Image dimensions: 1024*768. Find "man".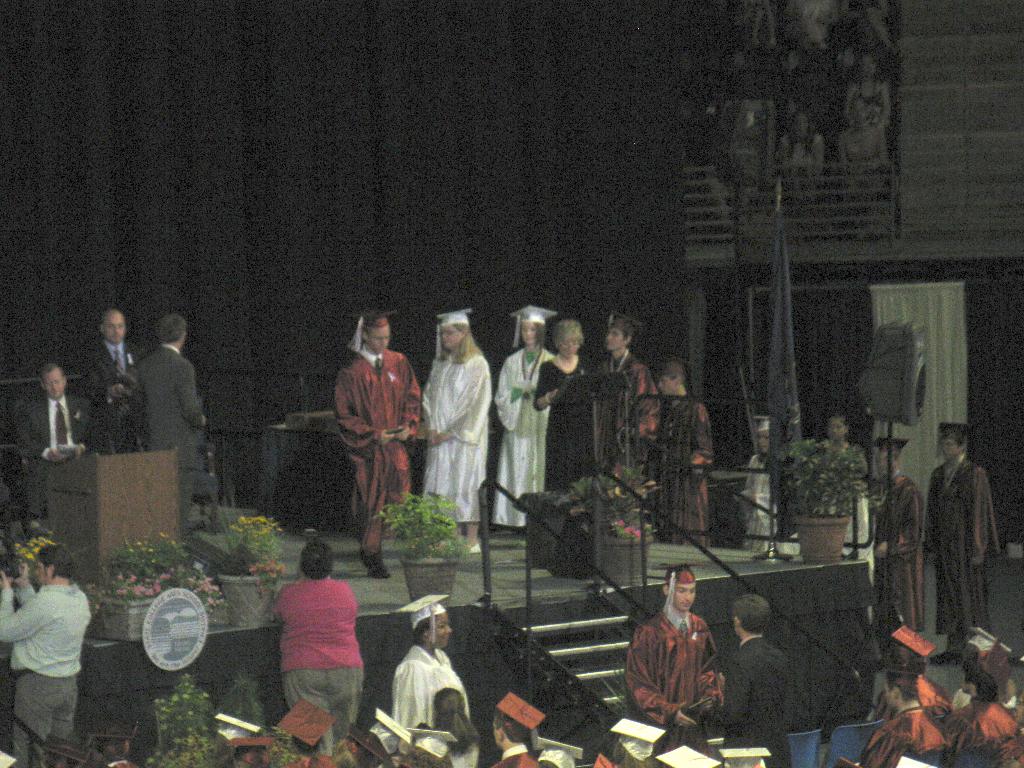
select_region(622, 579, 730, 743).
